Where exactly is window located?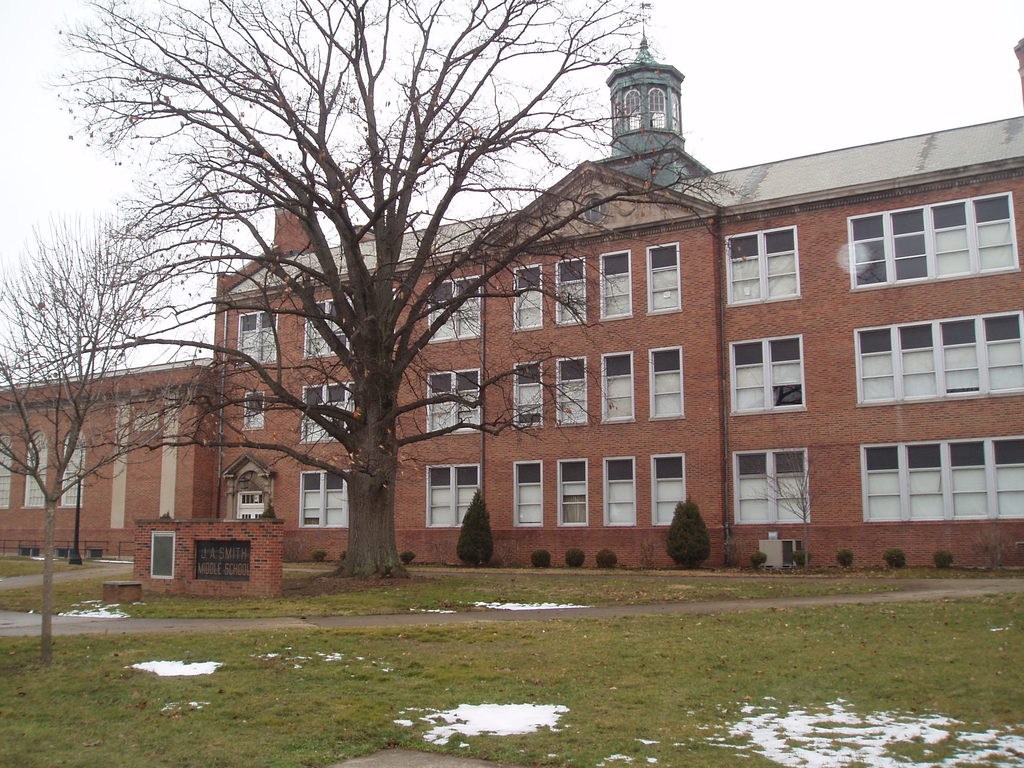
Its bounding box is select_region(554, 255, 587, 325).
